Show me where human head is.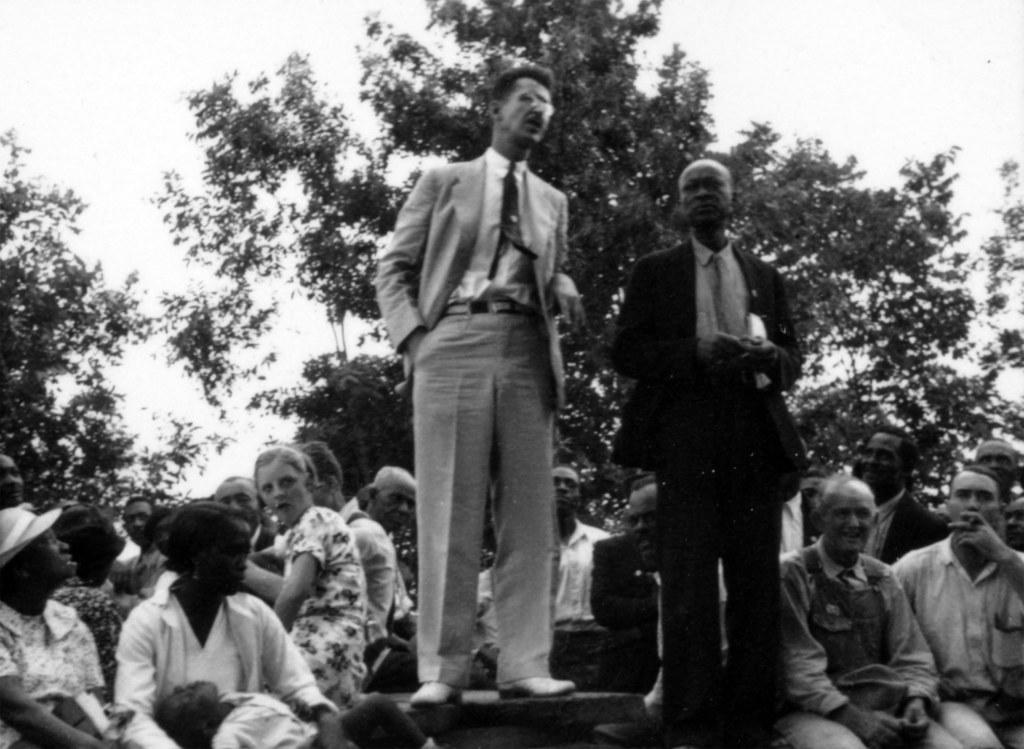
human head is at [476, 59, 564, 149].
